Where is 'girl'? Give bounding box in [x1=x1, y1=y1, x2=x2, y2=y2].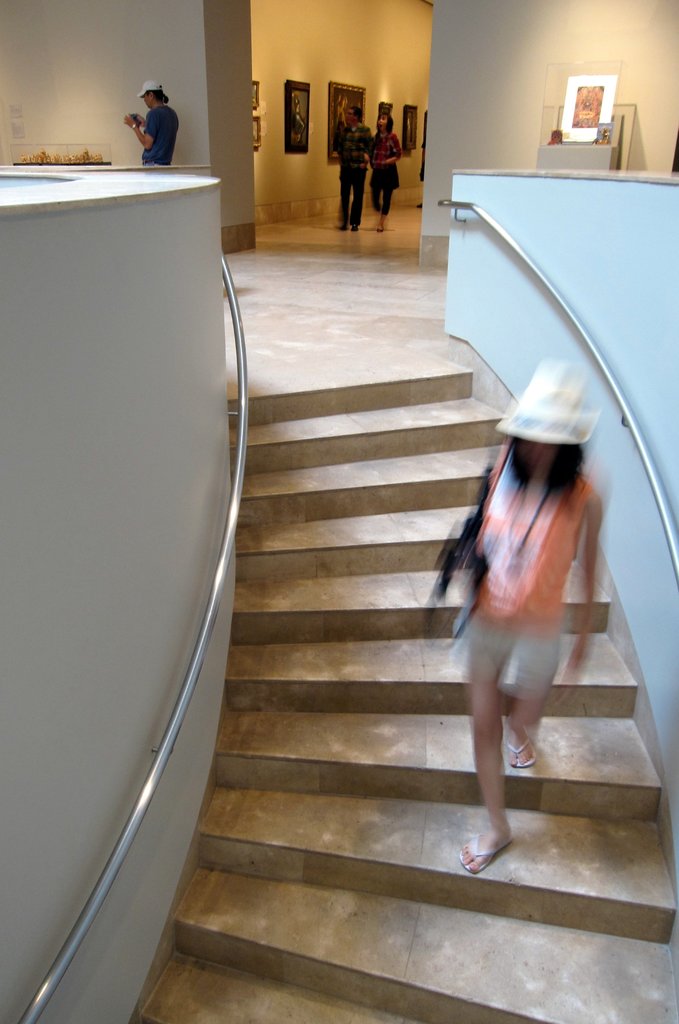
[x1=365, y1=112, x2=402, y2=232].
